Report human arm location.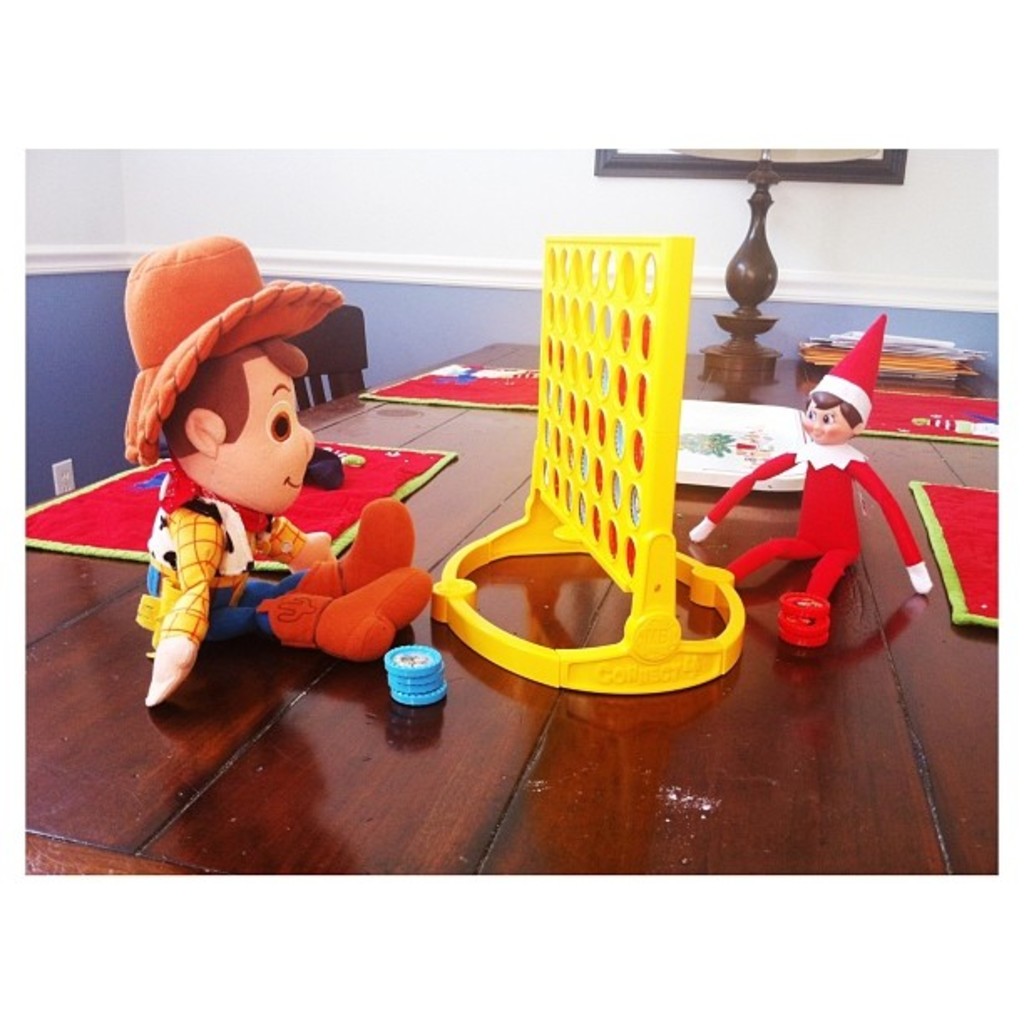
Report: [686,448,793,540].
